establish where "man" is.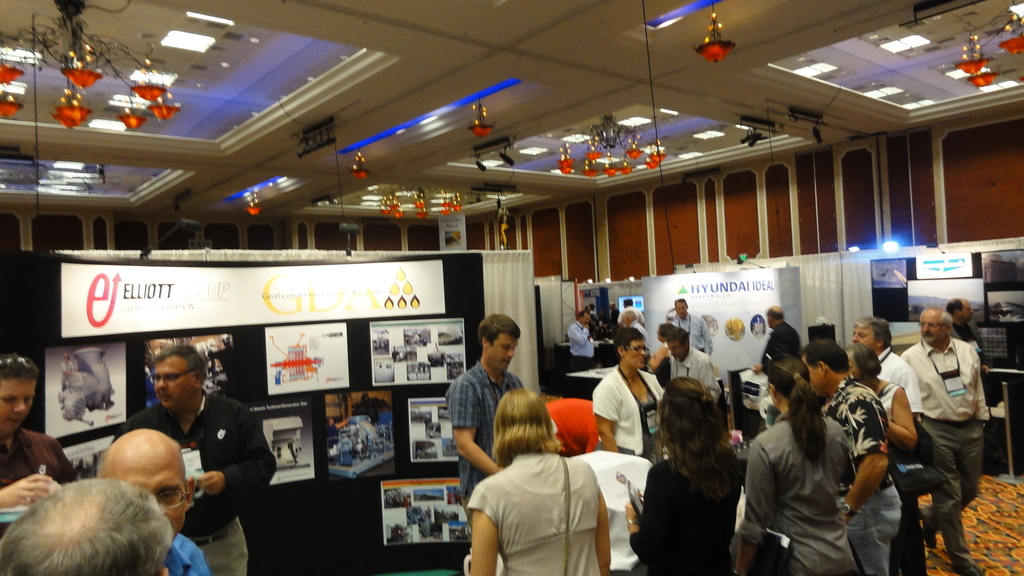
Established at left=605, top=298, right=628, bottom=344.
